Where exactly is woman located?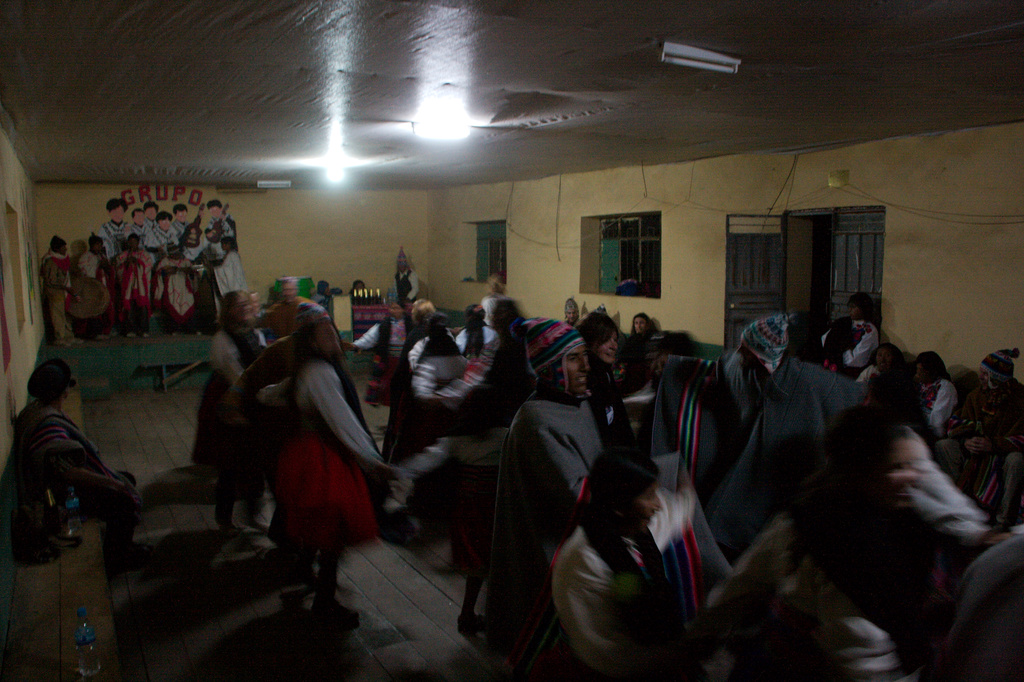
Its bounding box is l=200, t=292, r=271, b=545.
